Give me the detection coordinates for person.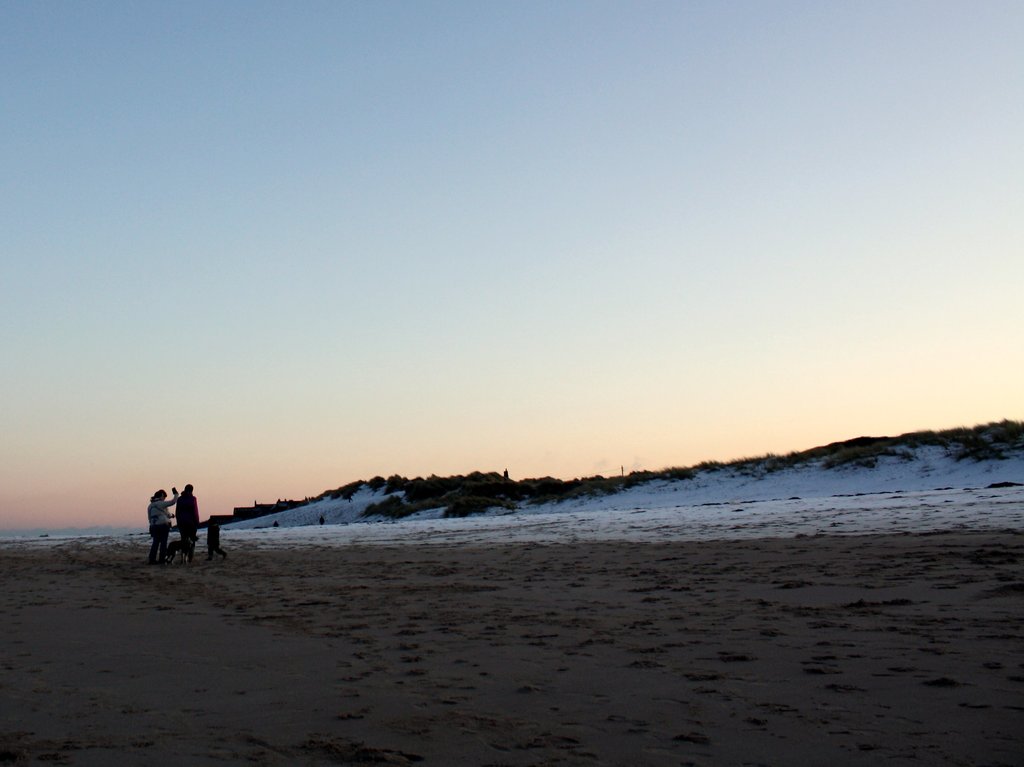
(x1=207, y1=515, x2=227, y2=558).
